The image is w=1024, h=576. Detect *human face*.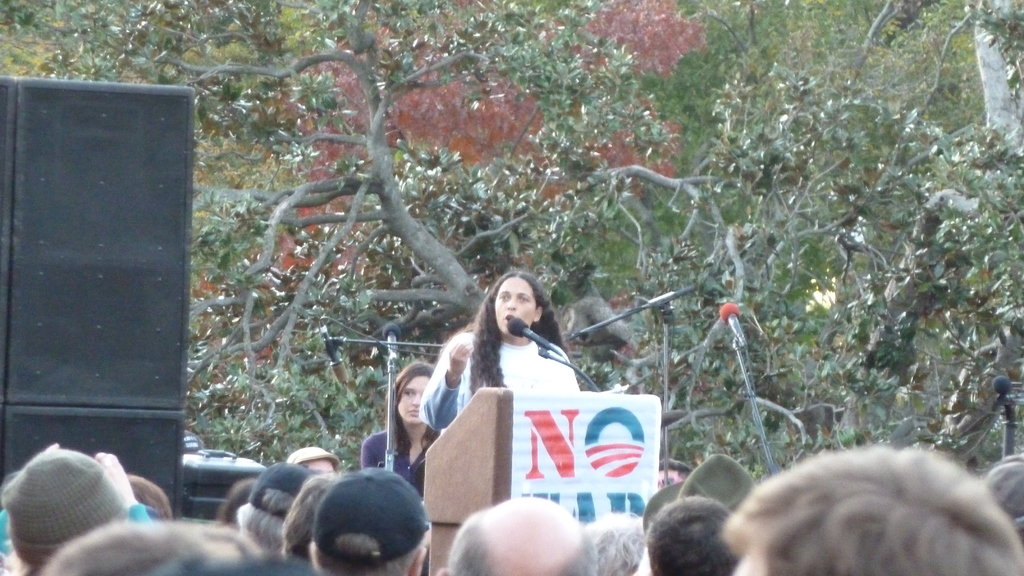
Detection: select_region(494, 277, 536, 334).
